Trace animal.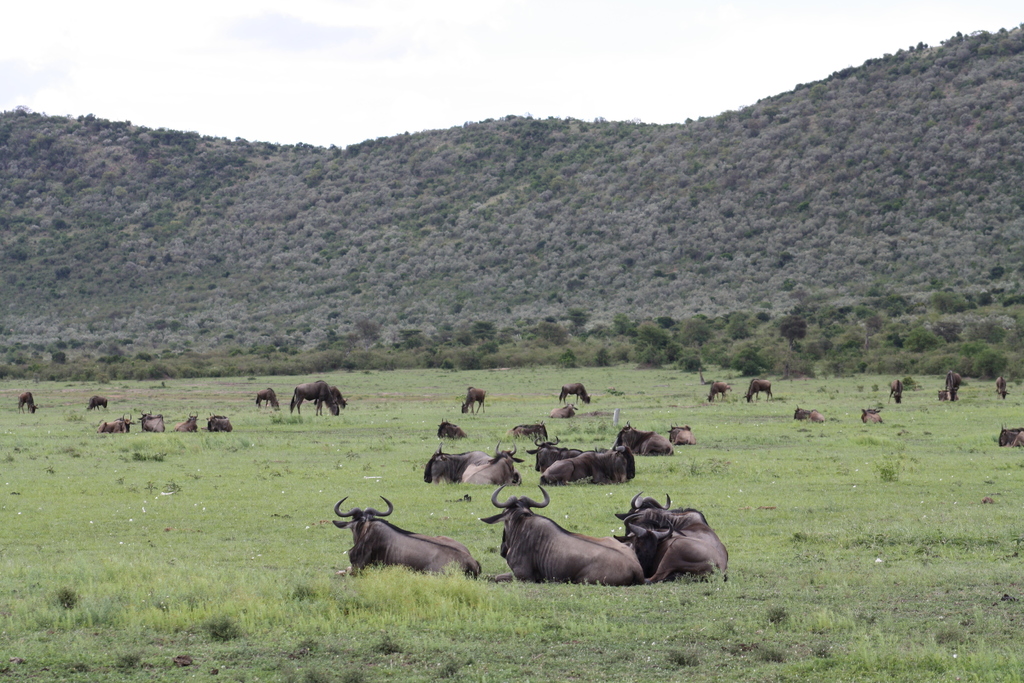
Traced to 87 391 111 411.
